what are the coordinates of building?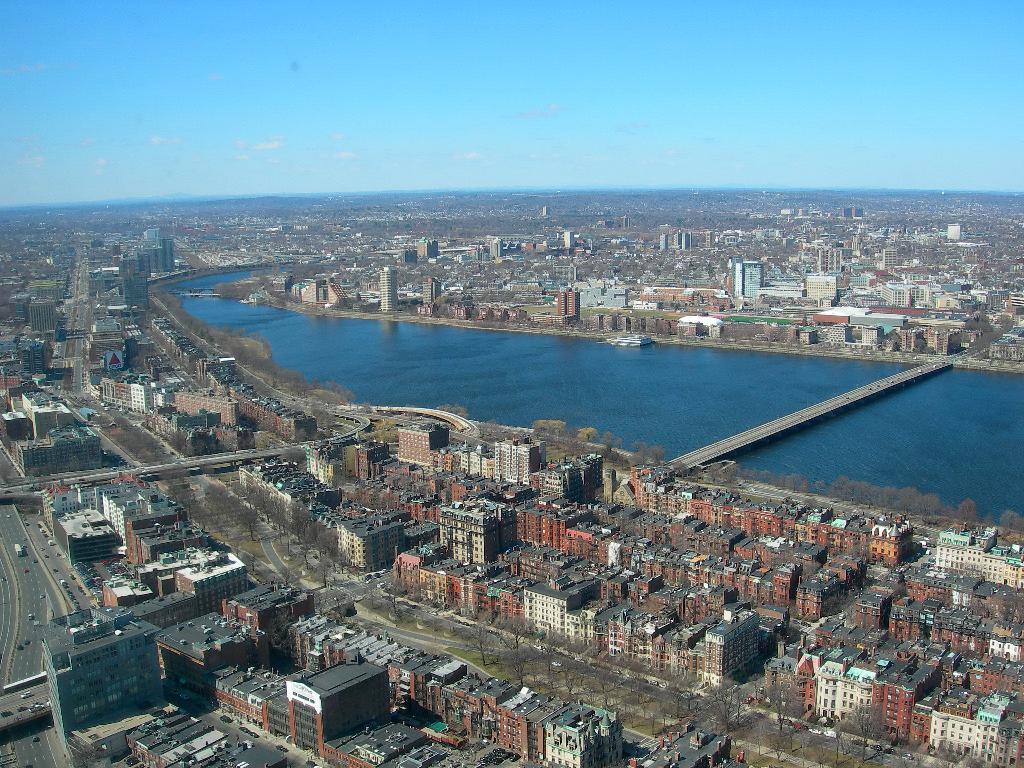
419 278 442 303.
